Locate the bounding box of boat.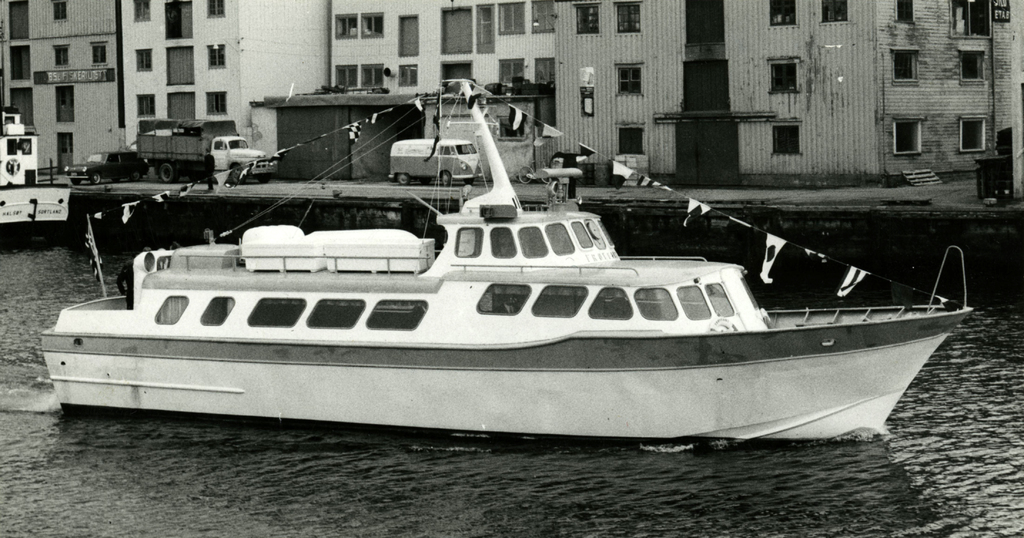
Bounding box: BBox(24, 101, 1016, 435).
